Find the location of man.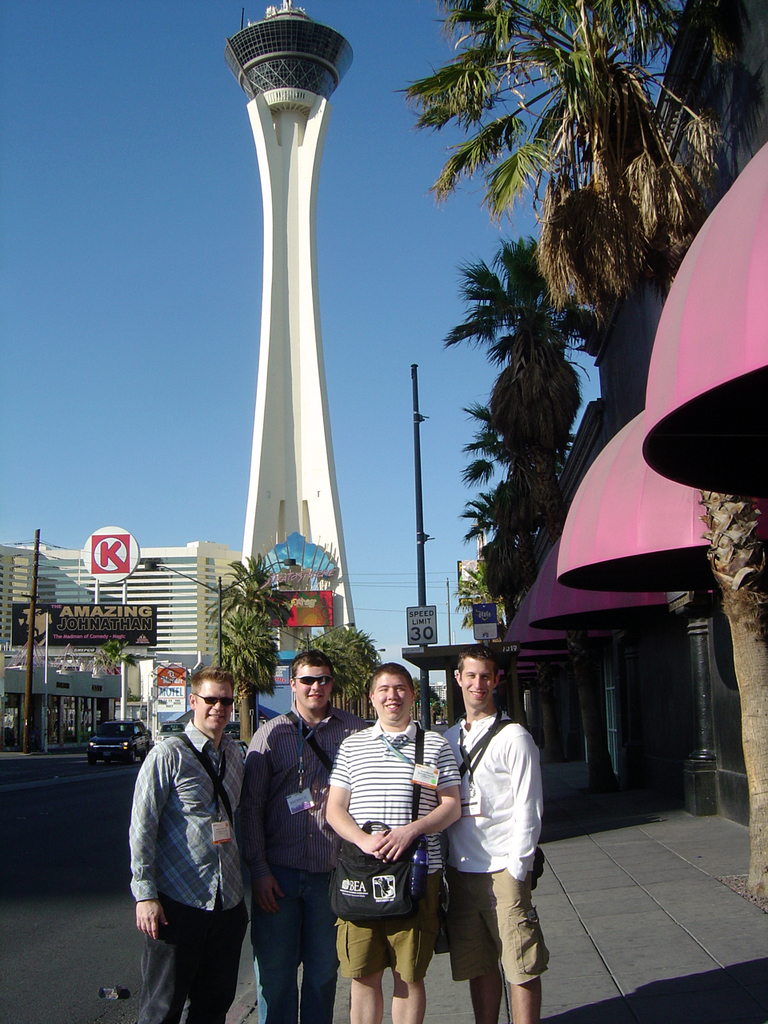
Location: <region>318, 659, 464, 1023</region>.
